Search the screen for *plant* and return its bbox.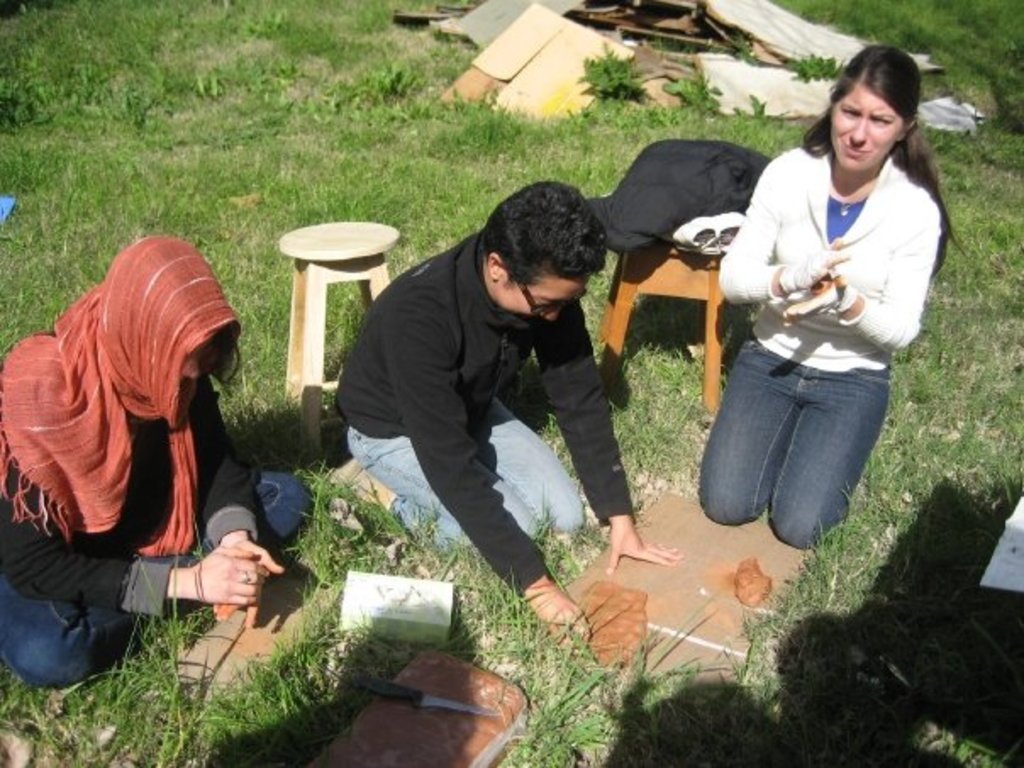
Found: pyautogui.locateOnScreen(654, 676, 746, 766).
